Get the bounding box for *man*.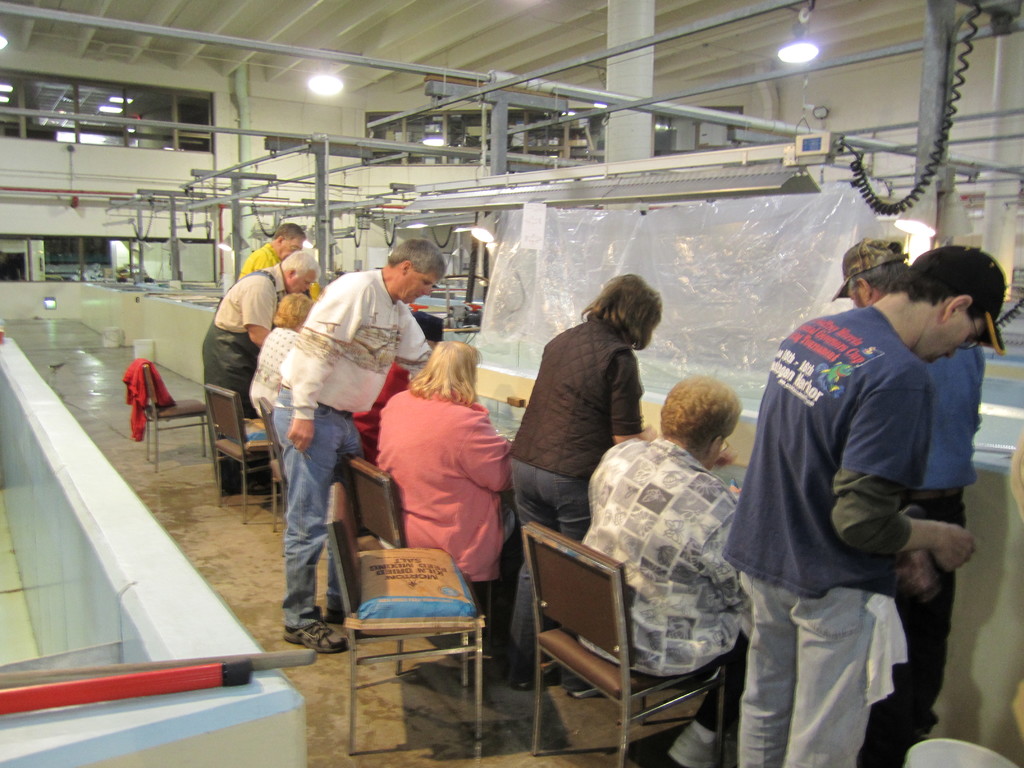
[274,234,457,651].
